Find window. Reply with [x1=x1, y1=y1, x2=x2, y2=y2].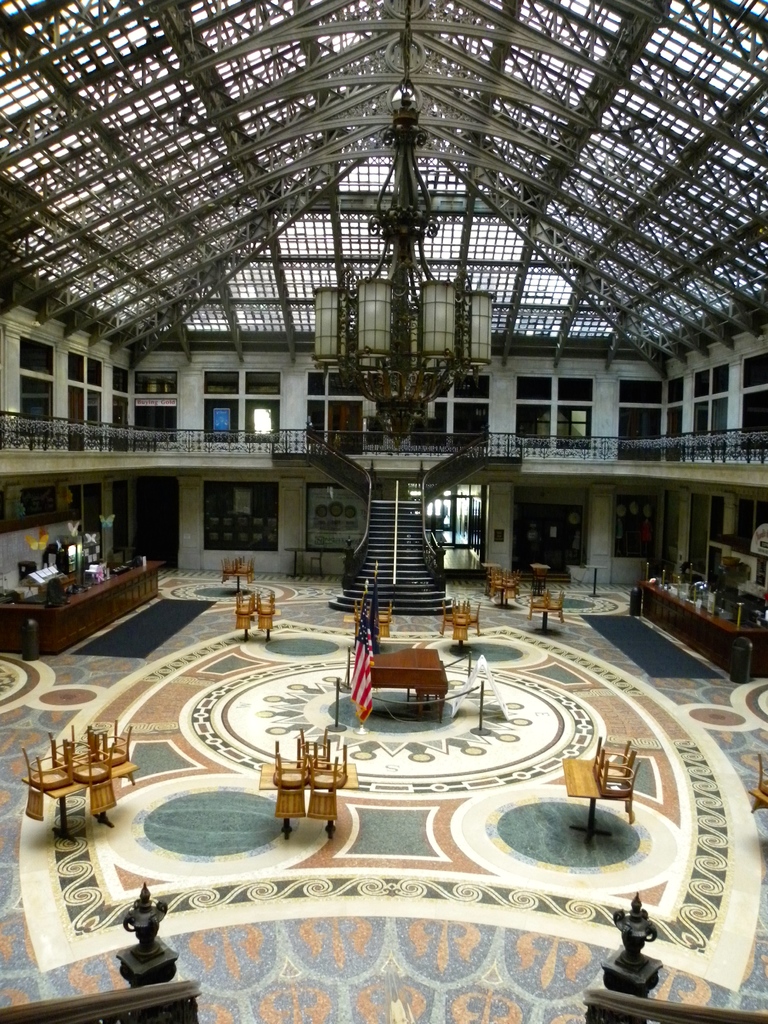
[x1=207, y1=481, x2=276, y2=550].
